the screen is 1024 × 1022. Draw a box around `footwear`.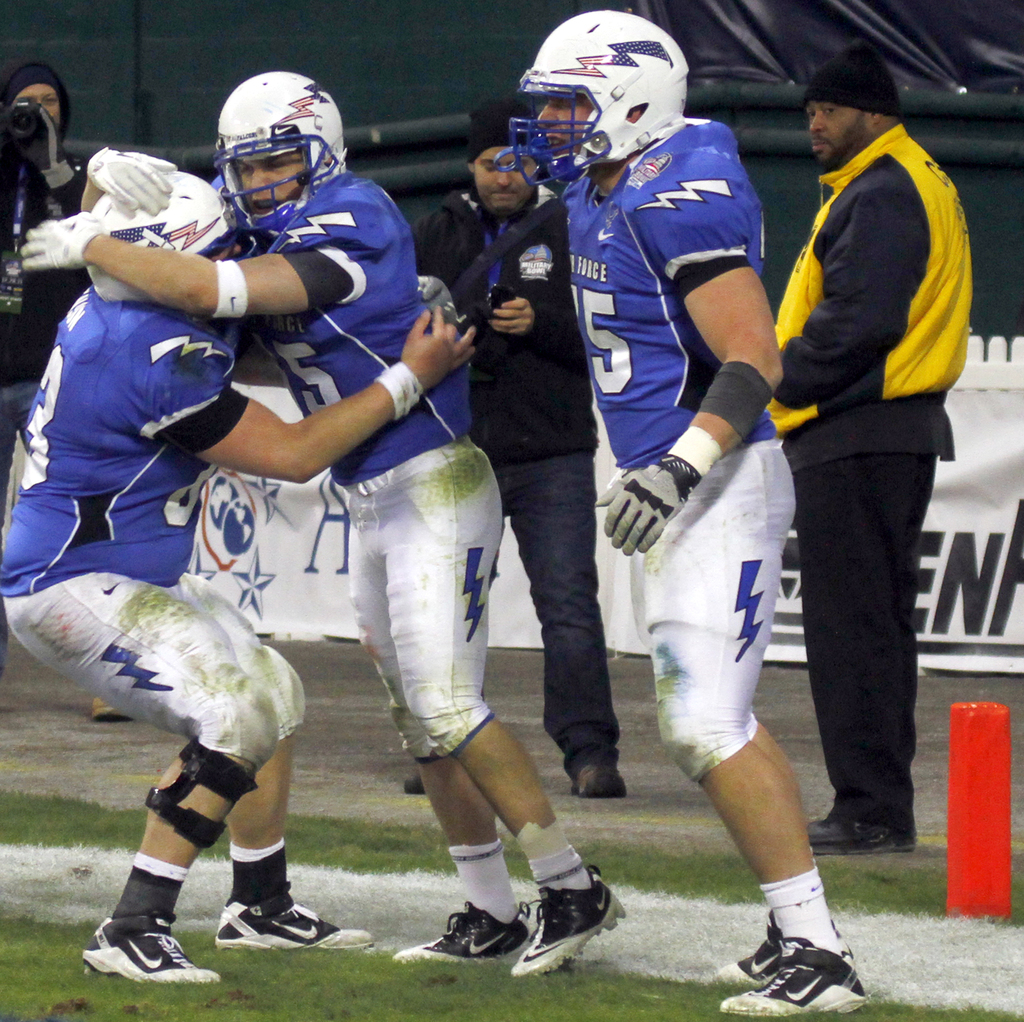
[565, 756, 628, 800].
